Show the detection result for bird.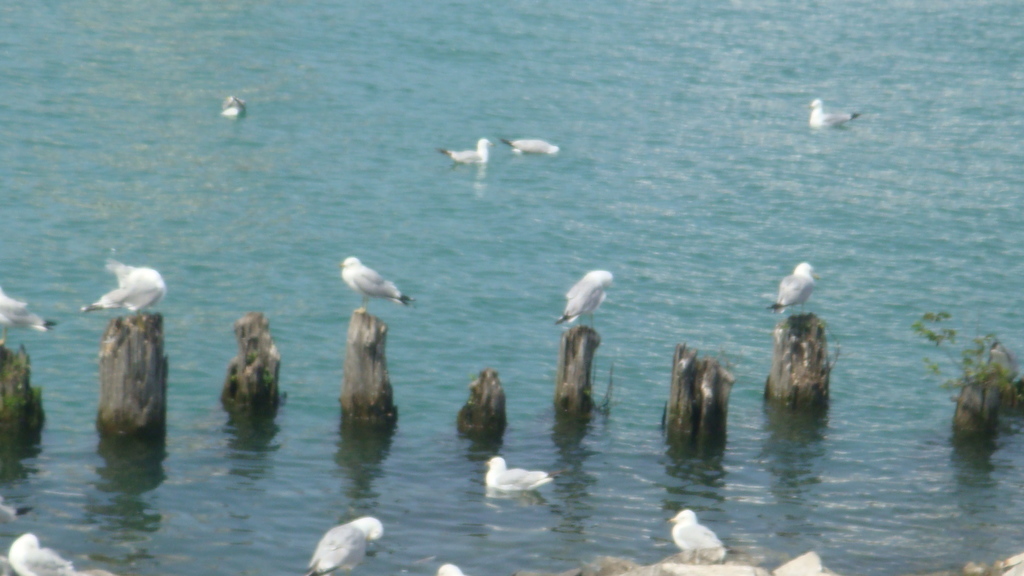
l=664, t=502, r=729, b=563.
